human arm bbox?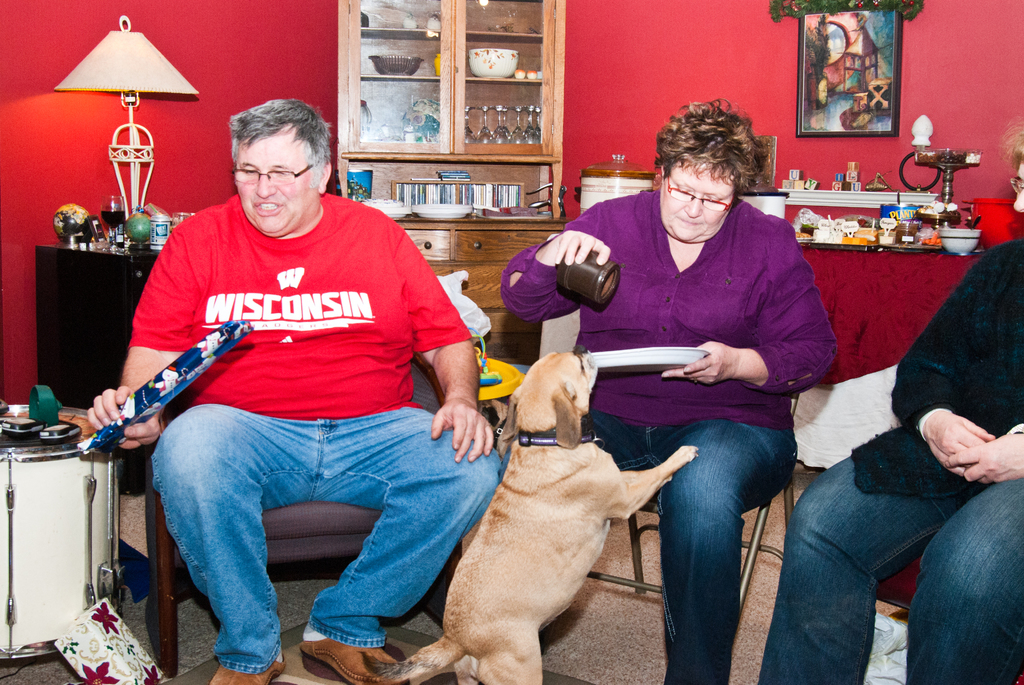
[495,196,615,321]
